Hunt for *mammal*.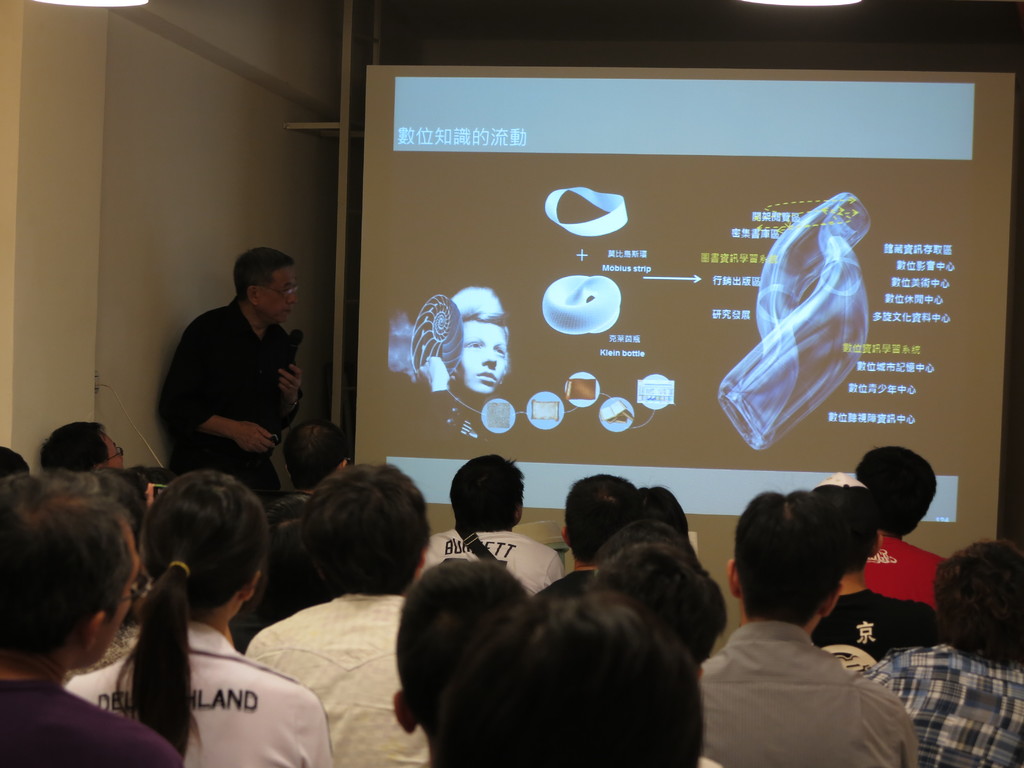
Hunted down at [813,472,940,676].
